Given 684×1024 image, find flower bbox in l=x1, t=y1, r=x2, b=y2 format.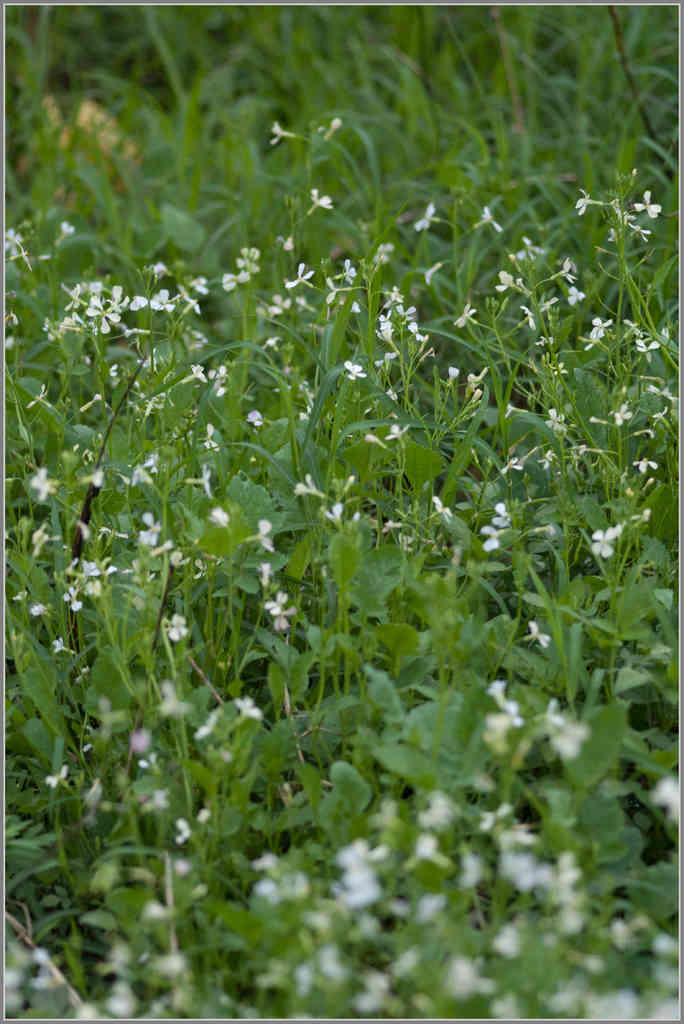
l=486, t=681, r=528, b=742.
